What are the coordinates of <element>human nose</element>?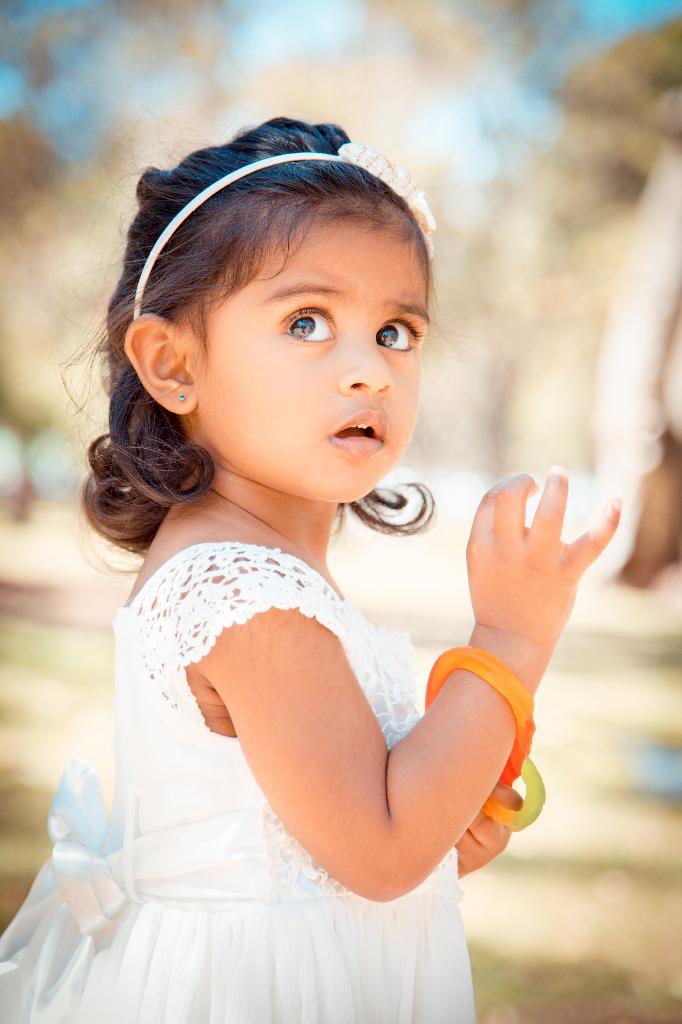
bbox(337, 335, 399, 400).
